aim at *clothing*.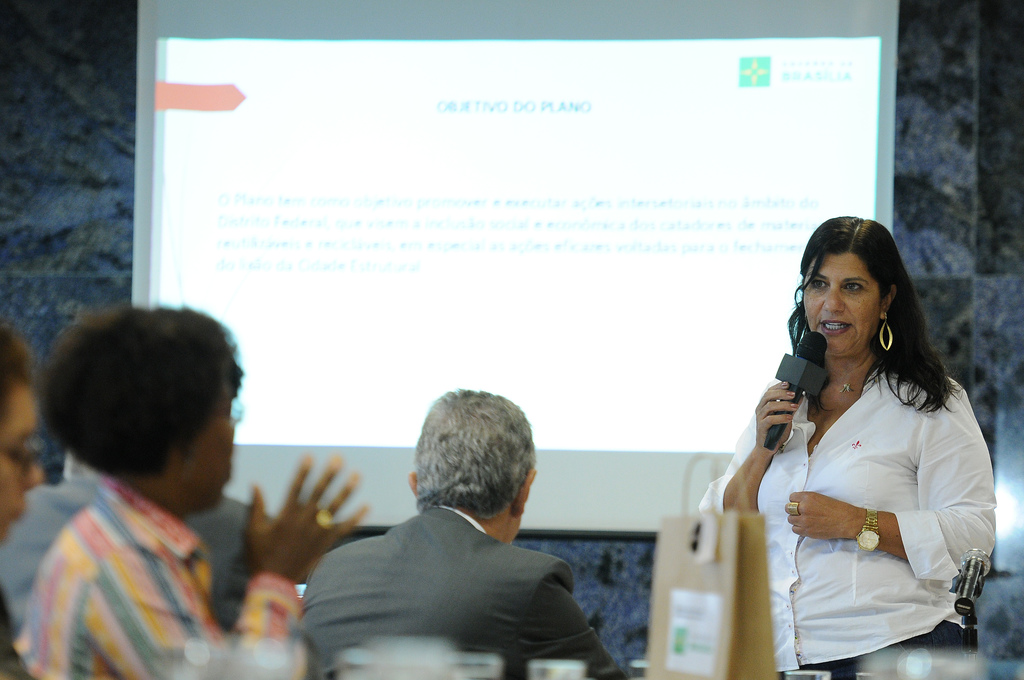
Aimed at pyautogui.locateOnScreen(692, 351, 999, 679).
